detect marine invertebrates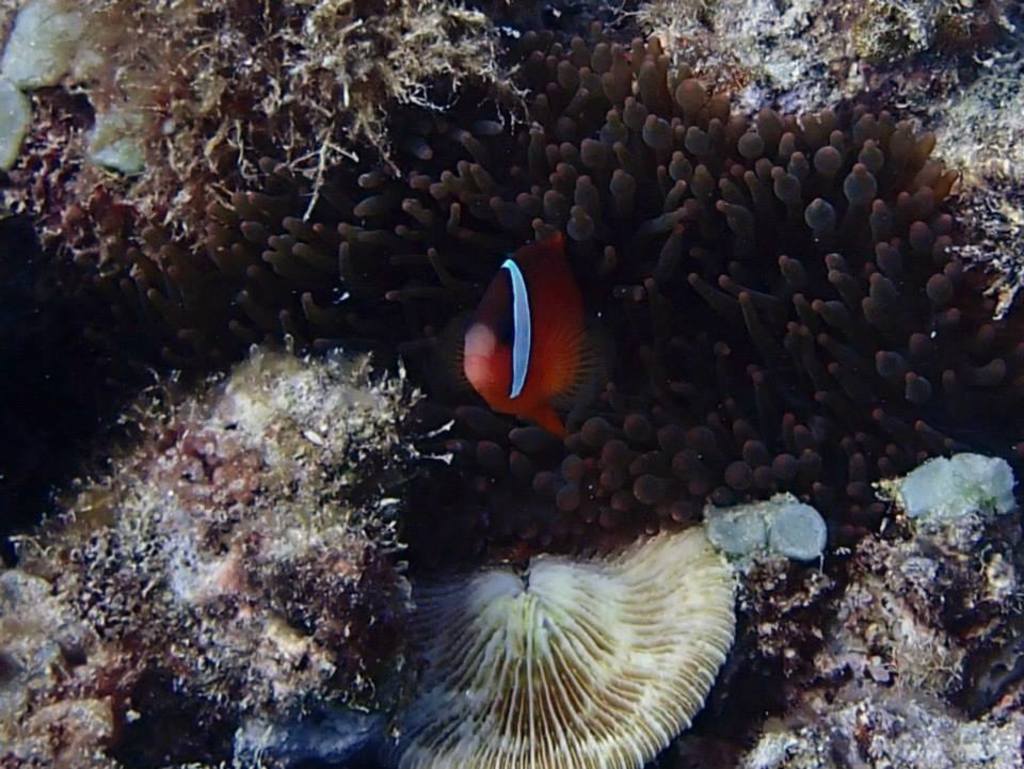
crop(400, 516, 741, 768)
